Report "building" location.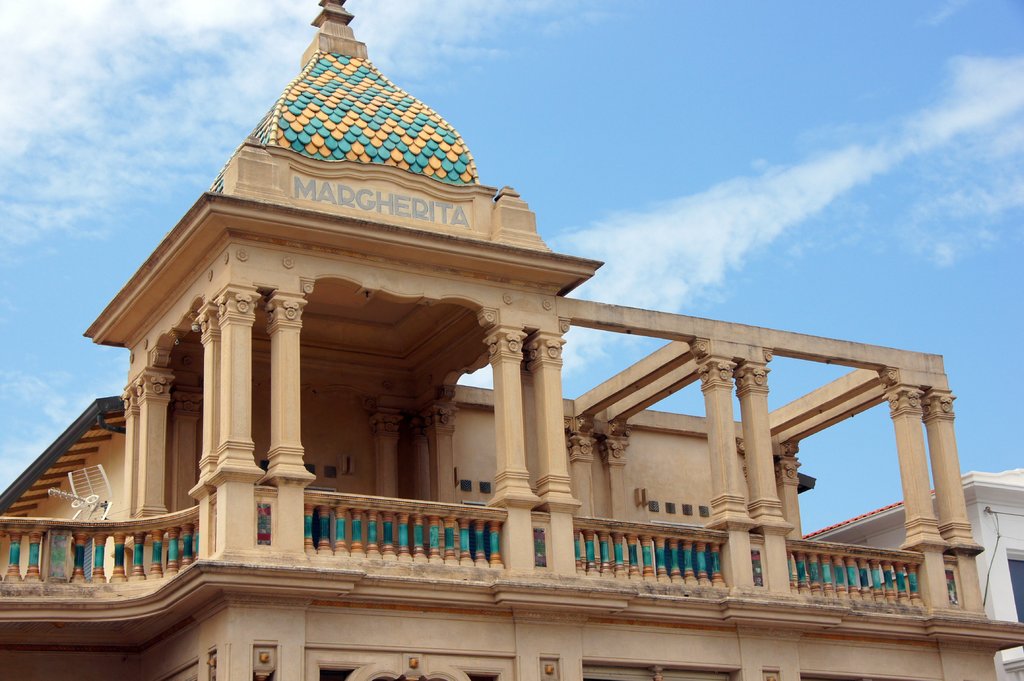
Report: {"left": 803, "top": 464, "right": 1023, "bottom": 680}.
